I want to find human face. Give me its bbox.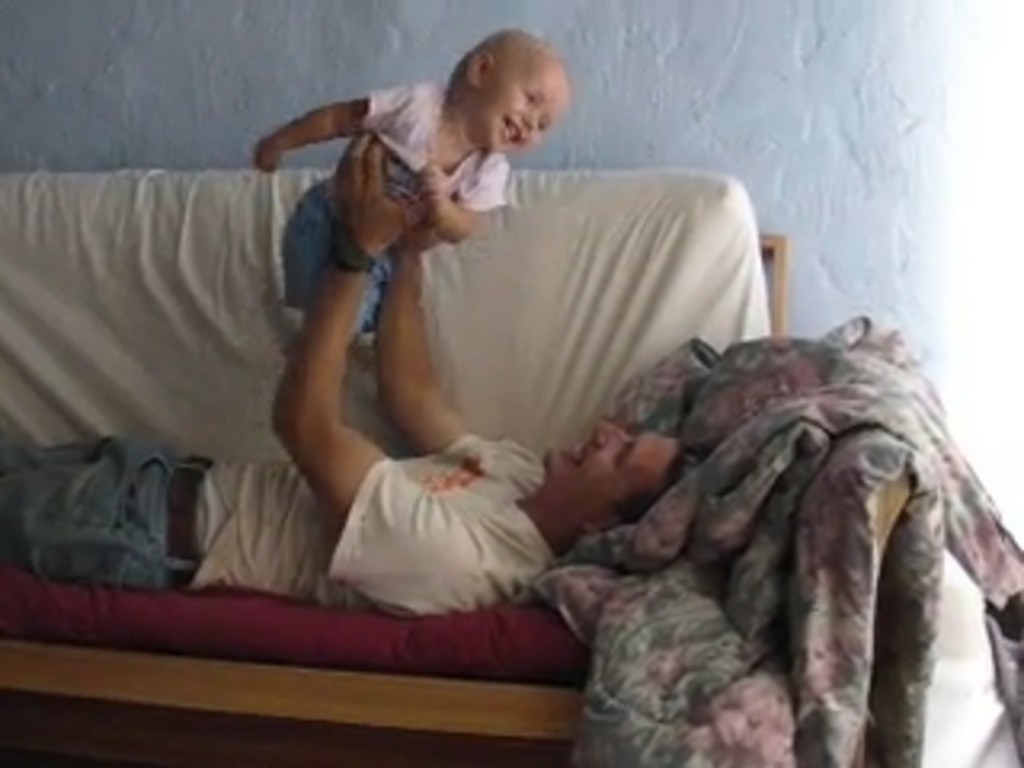
x1=477, y1=61, x2=573, y2=157.
